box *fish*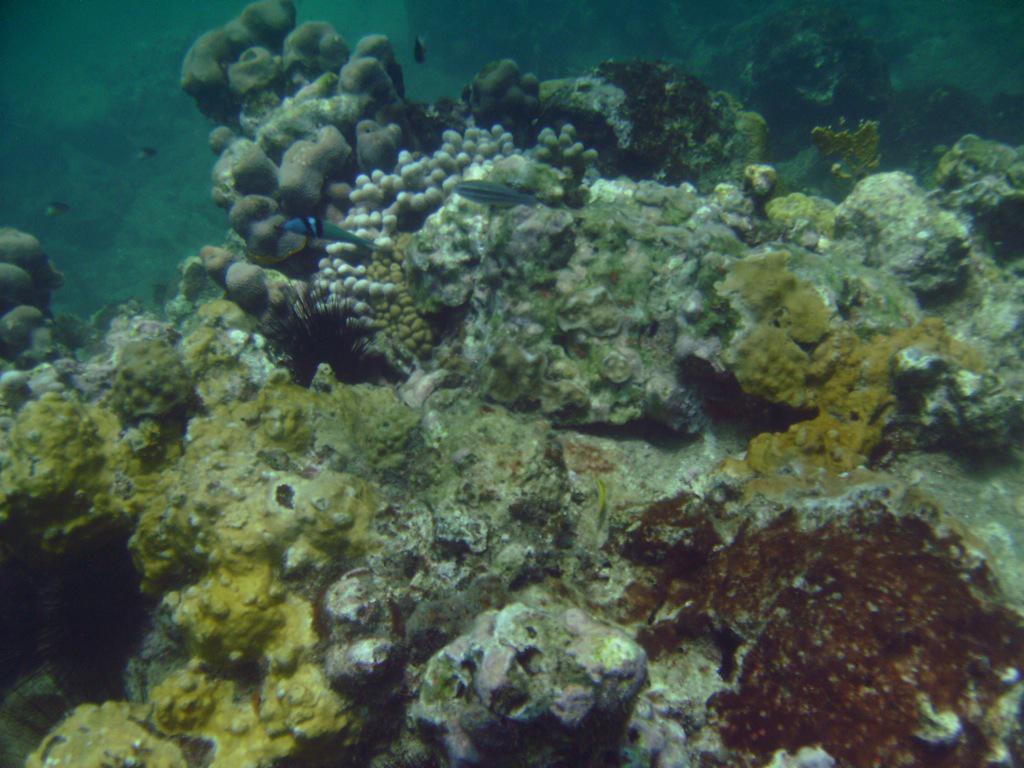
Rect(449, 152, 574, 216)
